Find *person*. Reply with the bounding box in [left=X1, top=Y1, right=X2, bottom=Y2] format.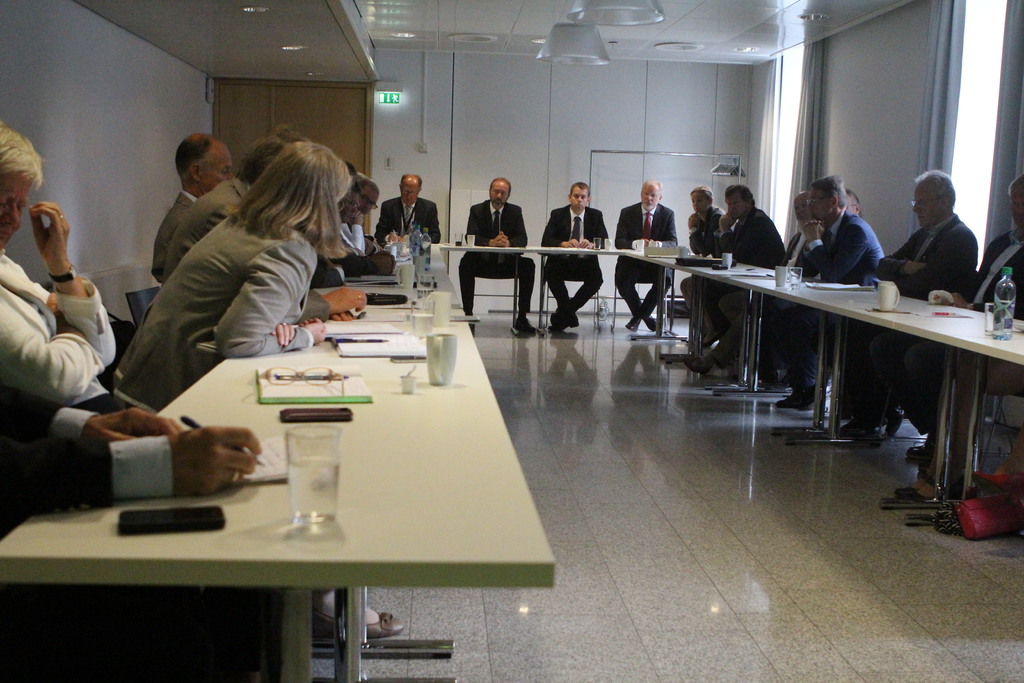
[left=458, top=179, right=535, bottom=327].
